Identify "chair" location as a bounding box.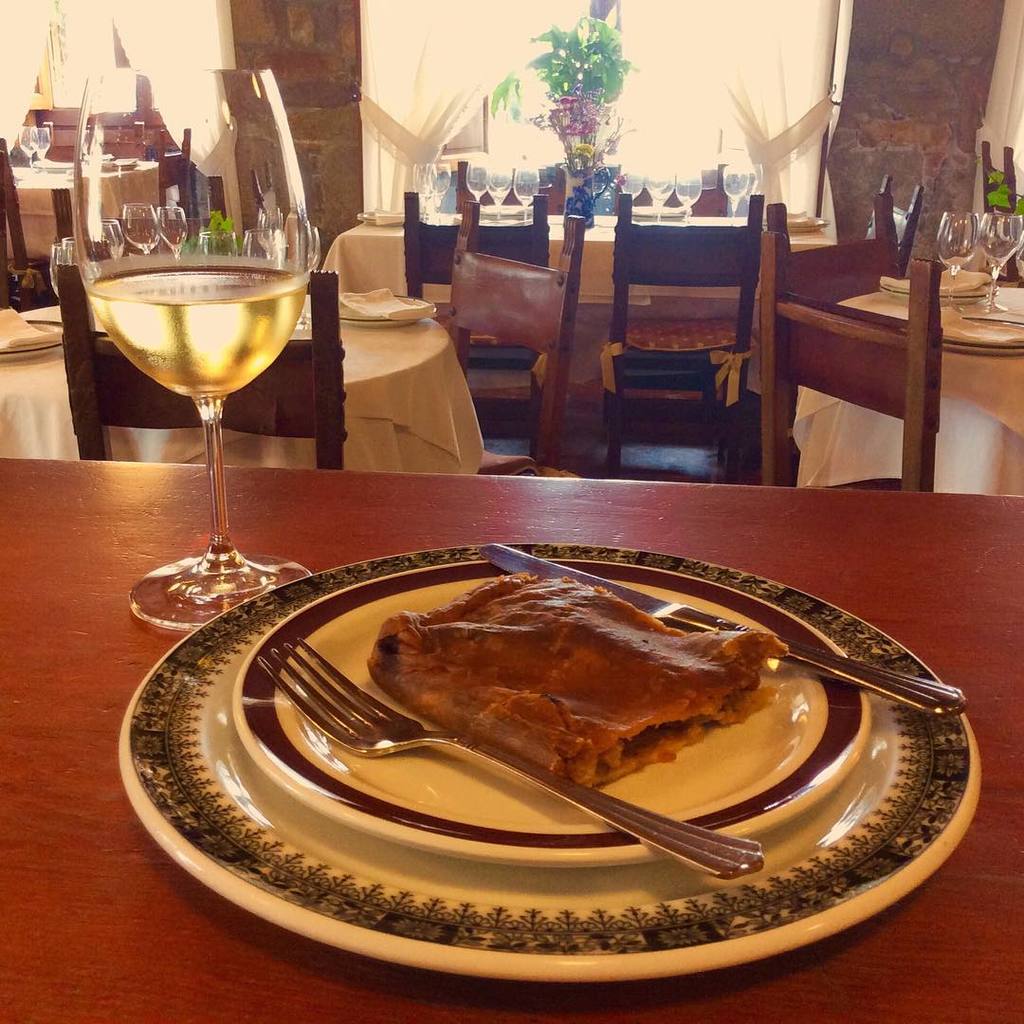
{"left": 756, "top": 229, "right": 934, "bottom": 497}.
